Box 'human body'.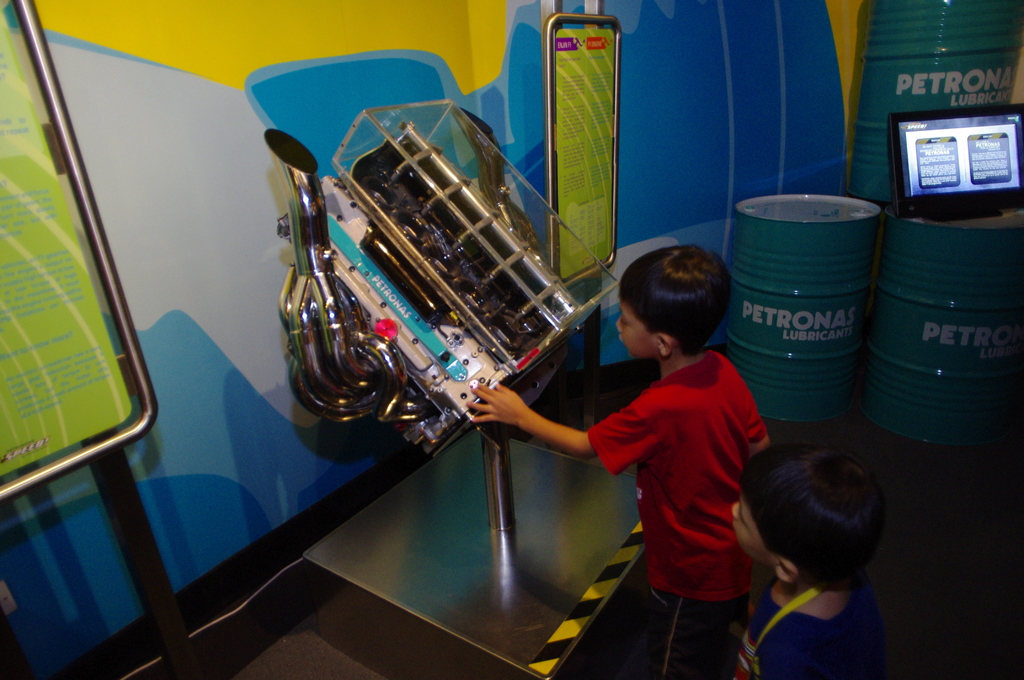
pyautogui.locateOnScreen(713, 416, 909, 675).
